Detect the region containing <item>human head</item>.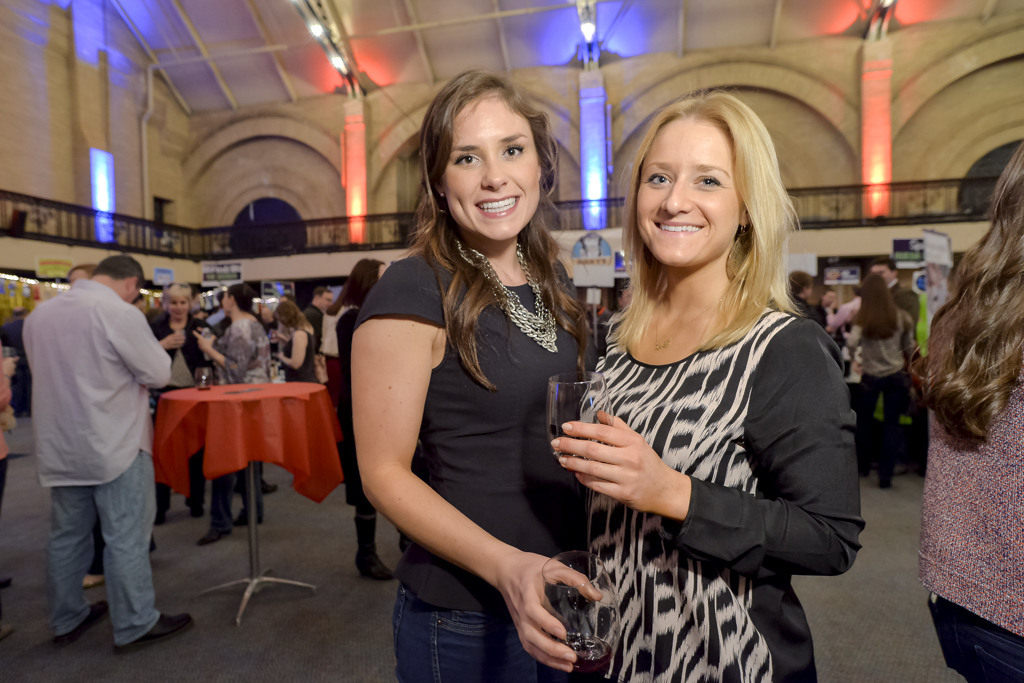
rect(223, 282, 256, 311).
